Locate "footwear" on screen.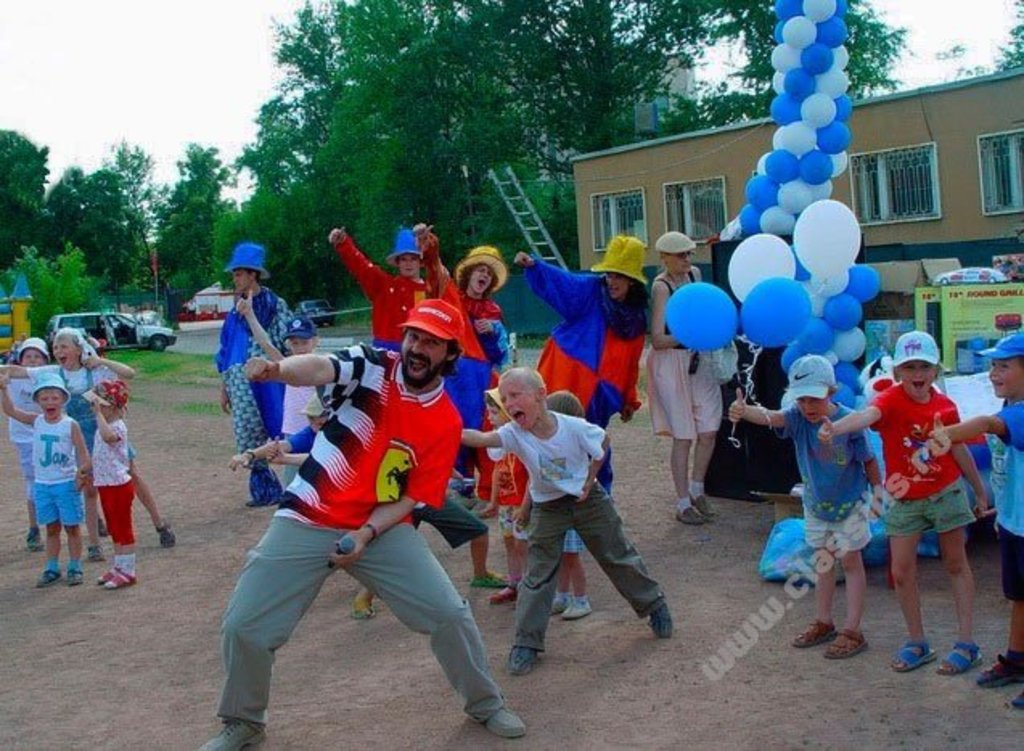
On screen at (x1=936, y1=638, x2=984, y2=677).
